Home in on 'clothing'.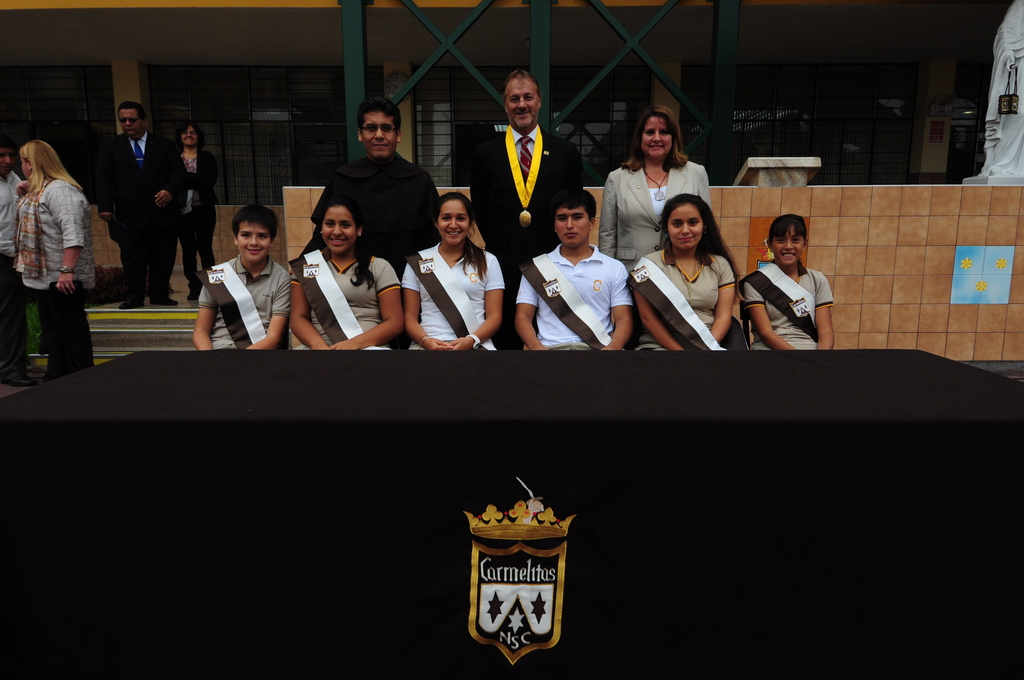
Homed in at [x1=741, y1=259, x2=829, y2=352].
